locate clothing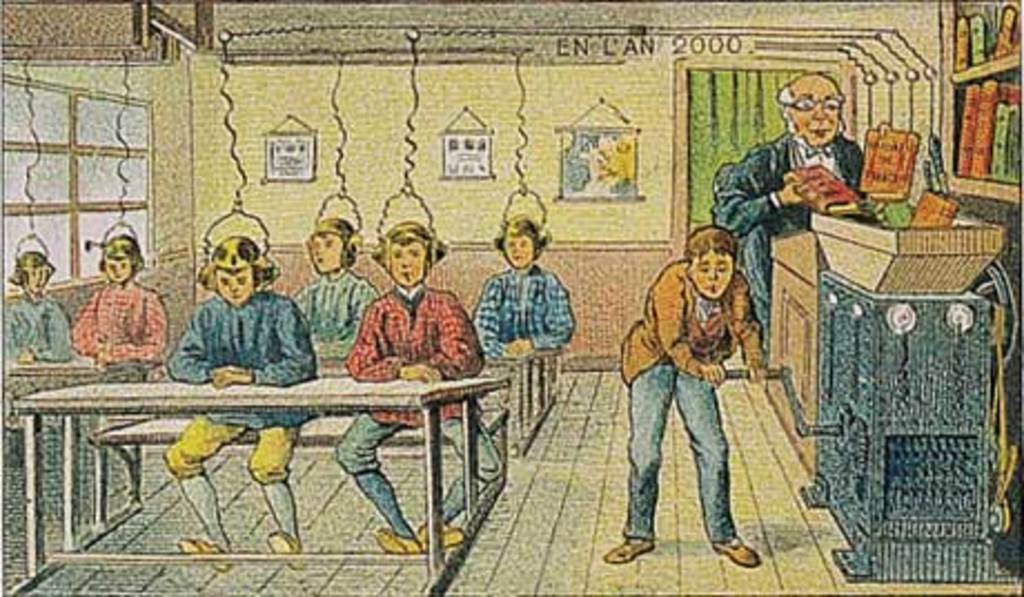
bbox=[619, 263, 768, 544]
